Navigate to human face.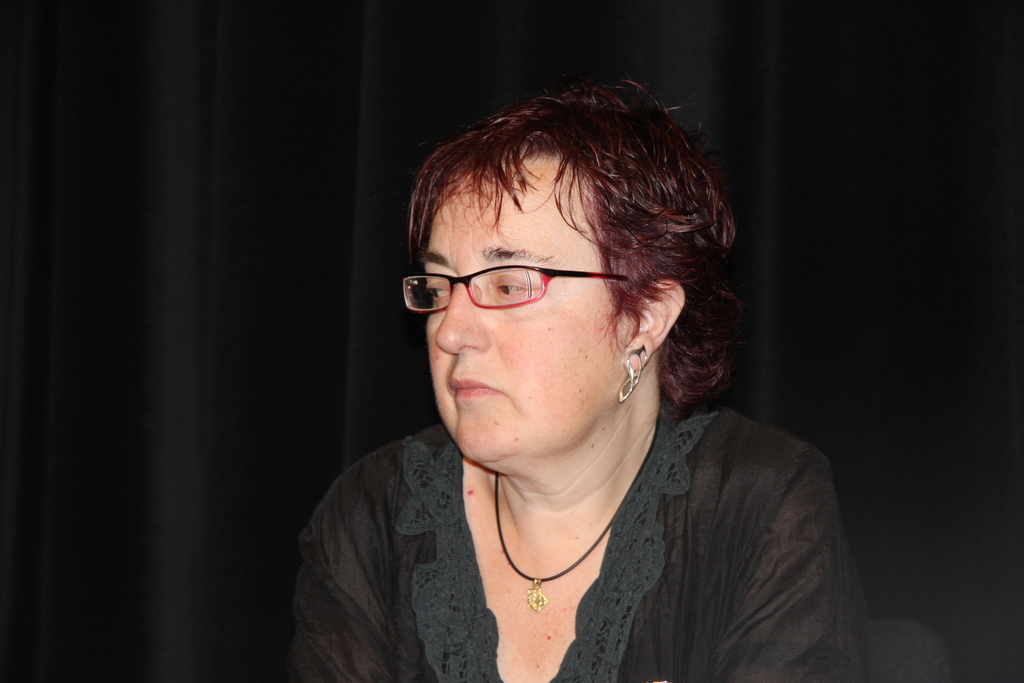
Navigation target: [x1=425, y1=153, x2=630, y2=465].
